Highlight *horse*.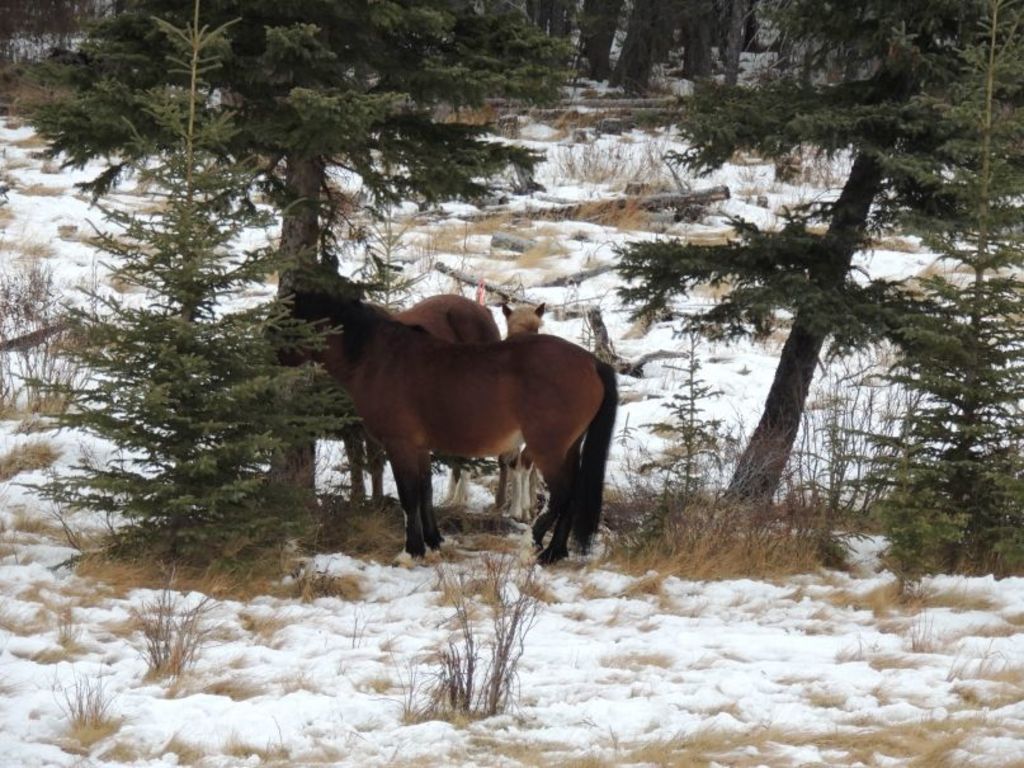
Highlighted region: detection(327, 289, 505, 504).
